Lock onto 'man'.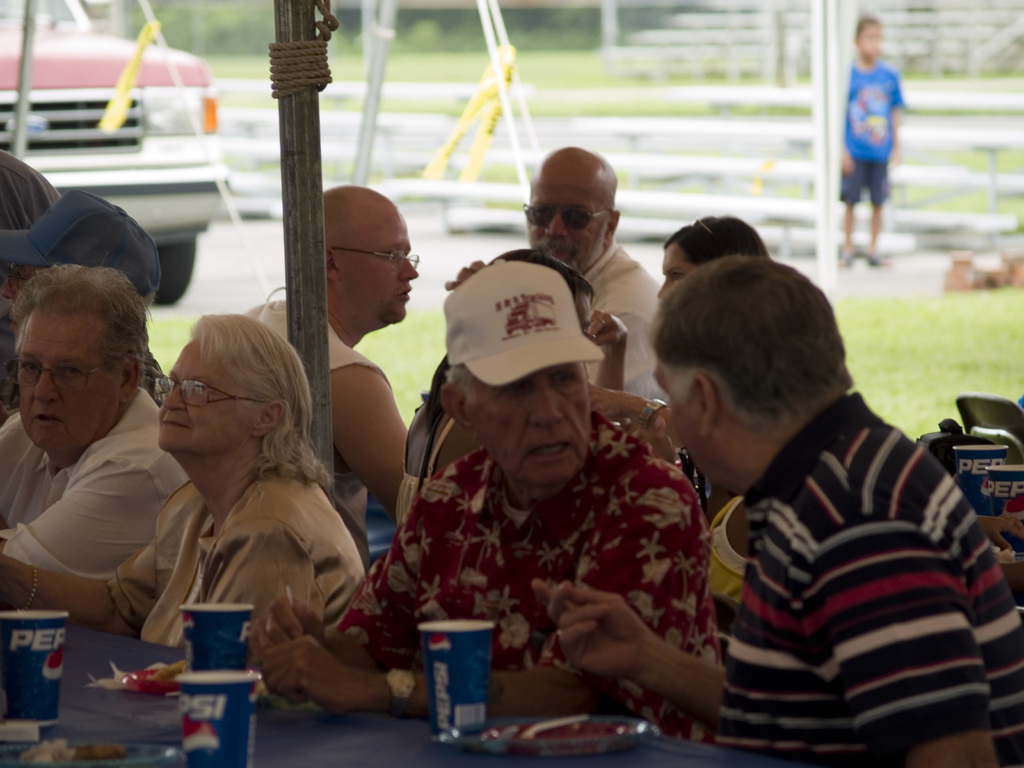
Locked: region(252, 173, 422, 521).
